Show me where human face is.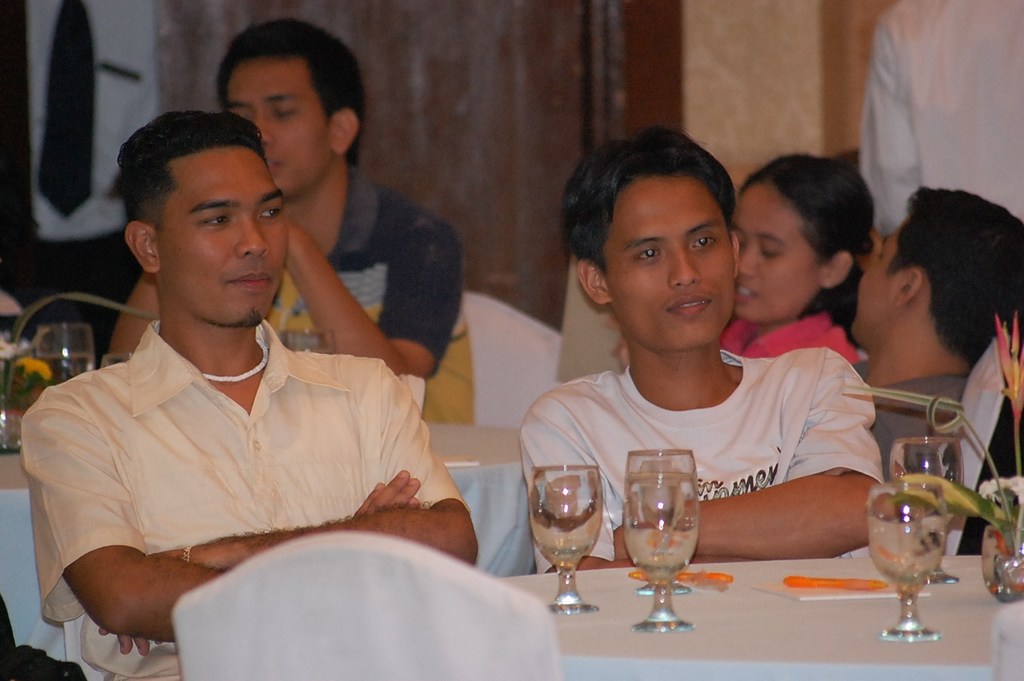
human face is at [x1=733, y1=183, x2=827, y2=315].
